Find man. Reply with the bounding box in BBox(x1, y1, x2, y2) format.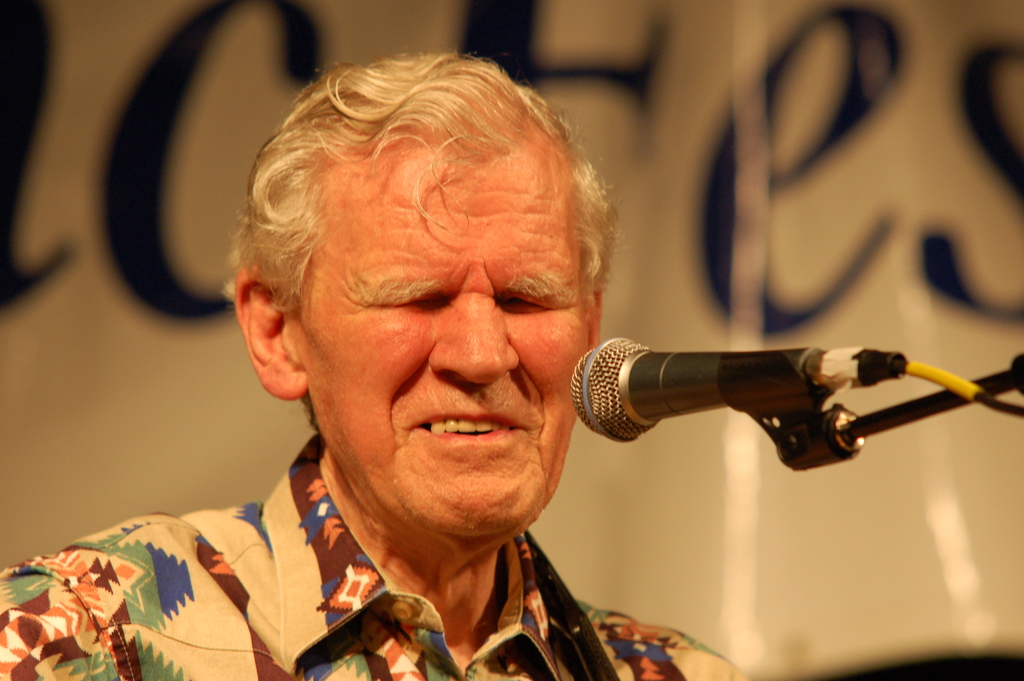
BBox(92, 61, 823, 680).
